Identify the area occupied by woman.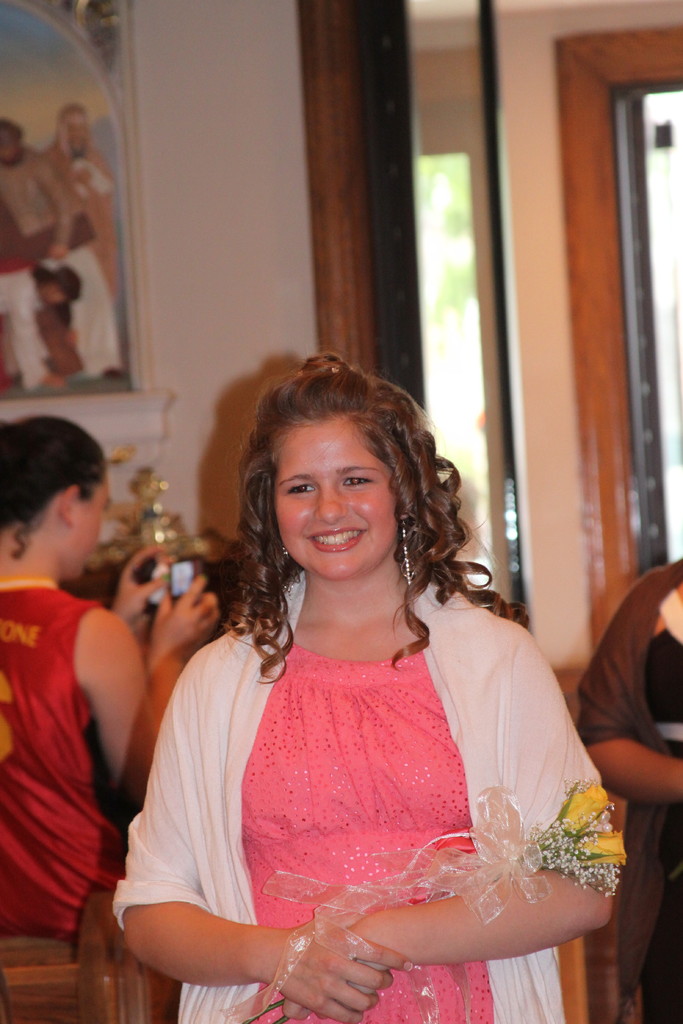
Area: box=[106, 351, 621, 1023].
